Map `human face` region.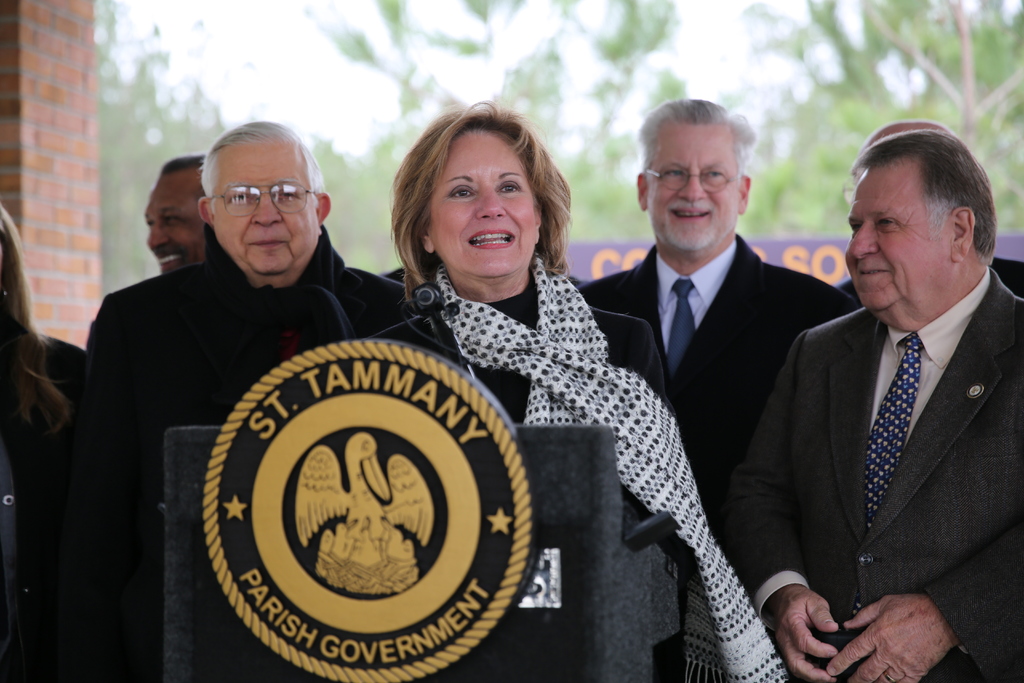
Mapped to crop(652, 113, 741, 249).
